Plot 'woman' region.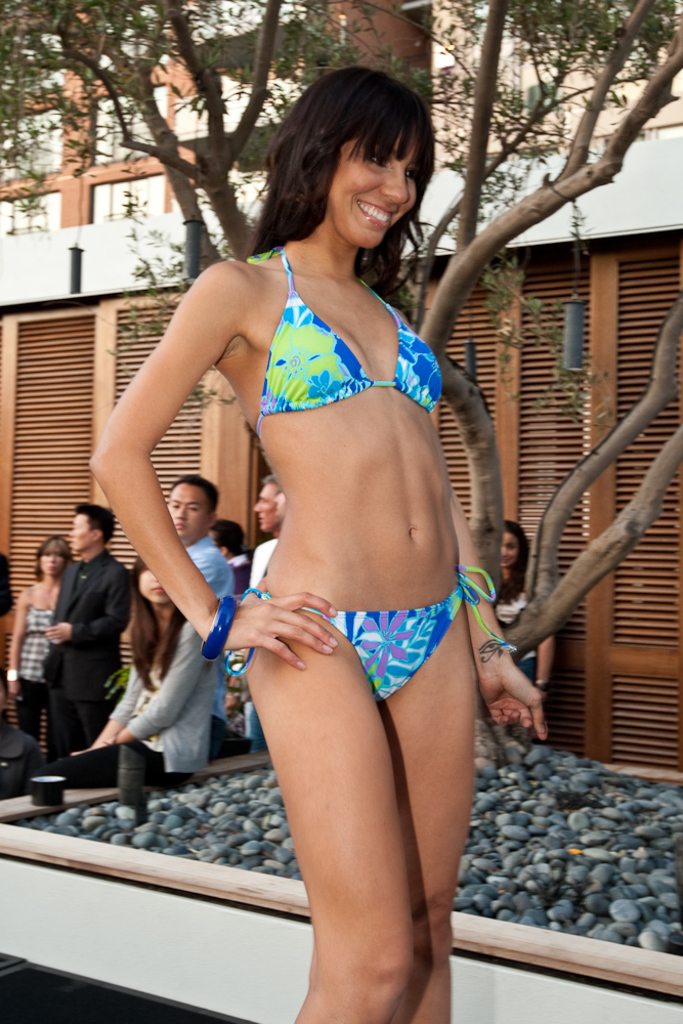
Plotted at [0,554,218,799].
